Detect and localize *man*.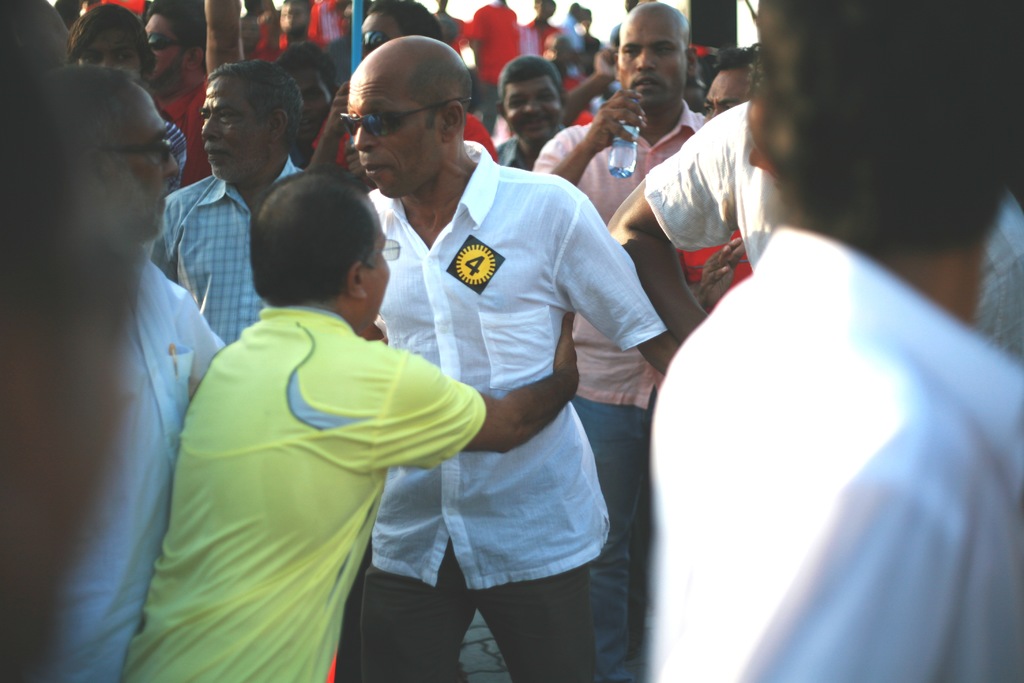
Localized at x1=137, y1=0, x2=243, y2=194.
